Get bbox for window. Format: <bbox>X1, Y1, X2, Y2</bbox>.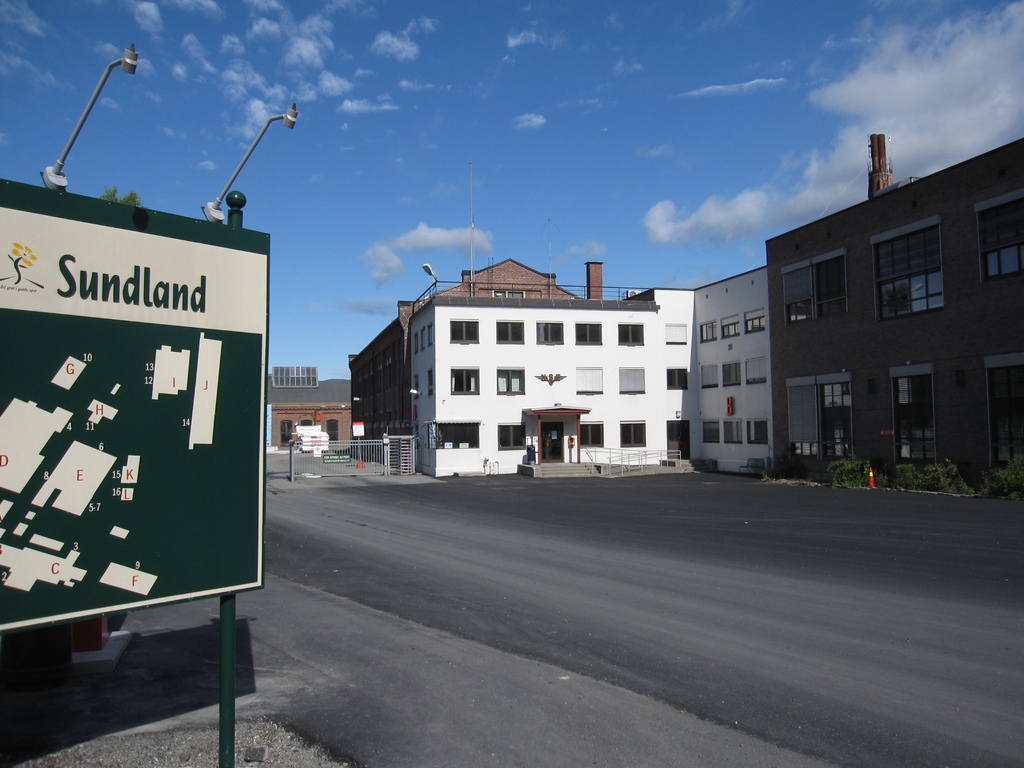
<bbox>722, 315, 739, 341</bbox>.
